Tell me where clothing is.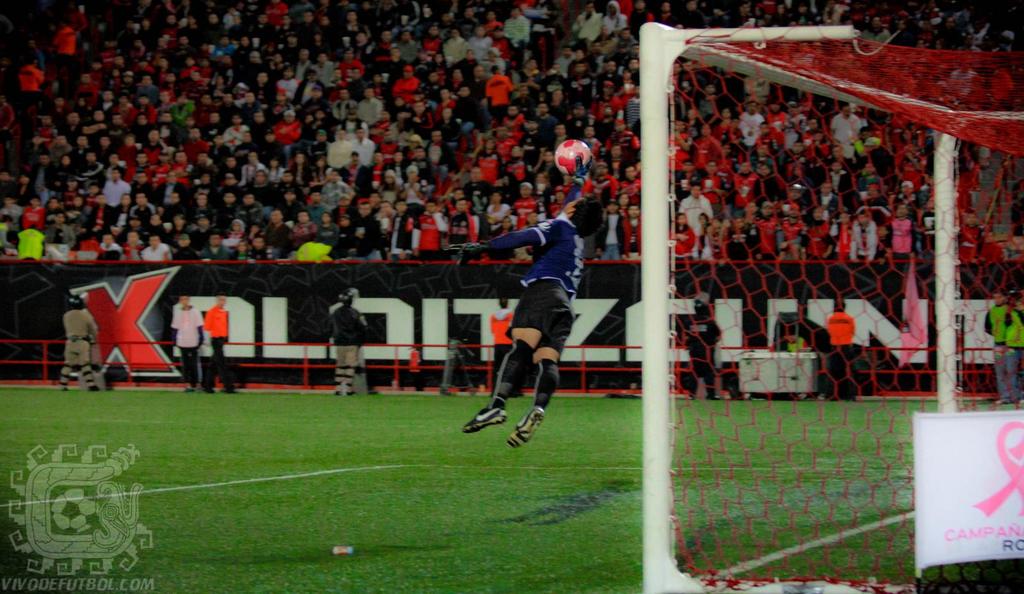
clothing is at (986, 304, 1012, 394).
